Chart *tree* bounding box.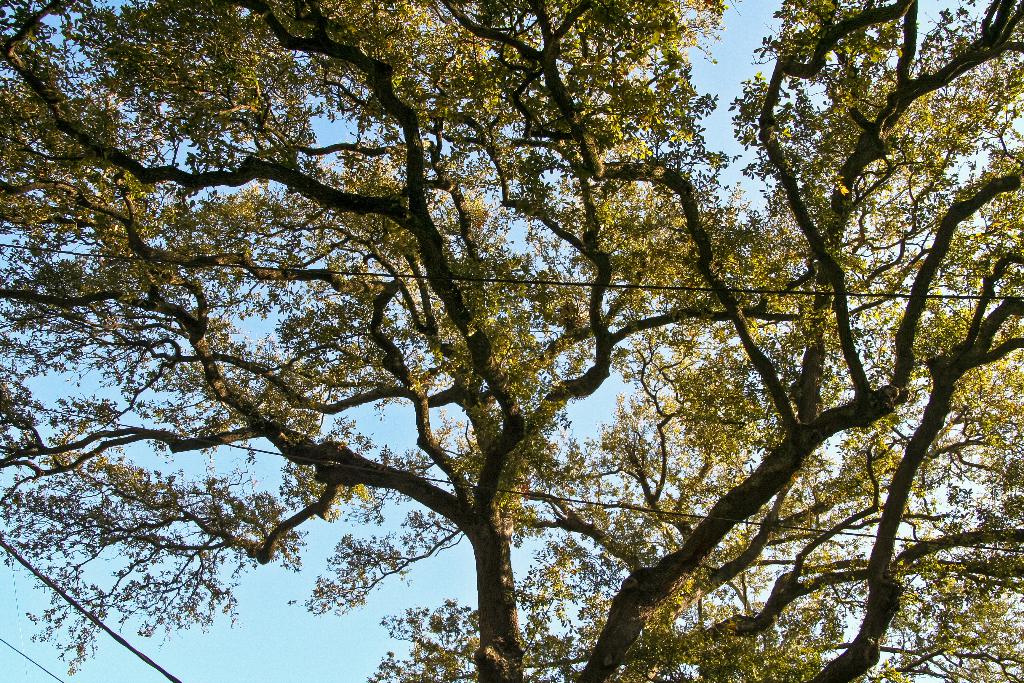
Charted: select_region(362, 465, 916, 682).
